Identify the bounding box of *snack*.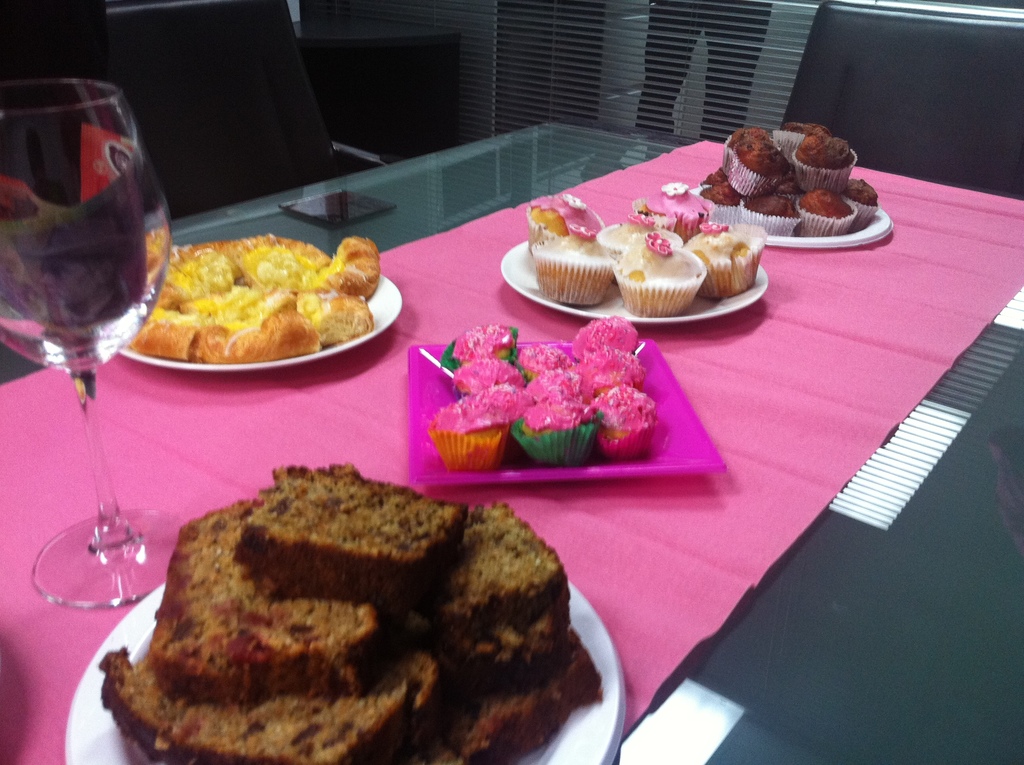
x1=790 y1=182 x2=864 y2=237.
